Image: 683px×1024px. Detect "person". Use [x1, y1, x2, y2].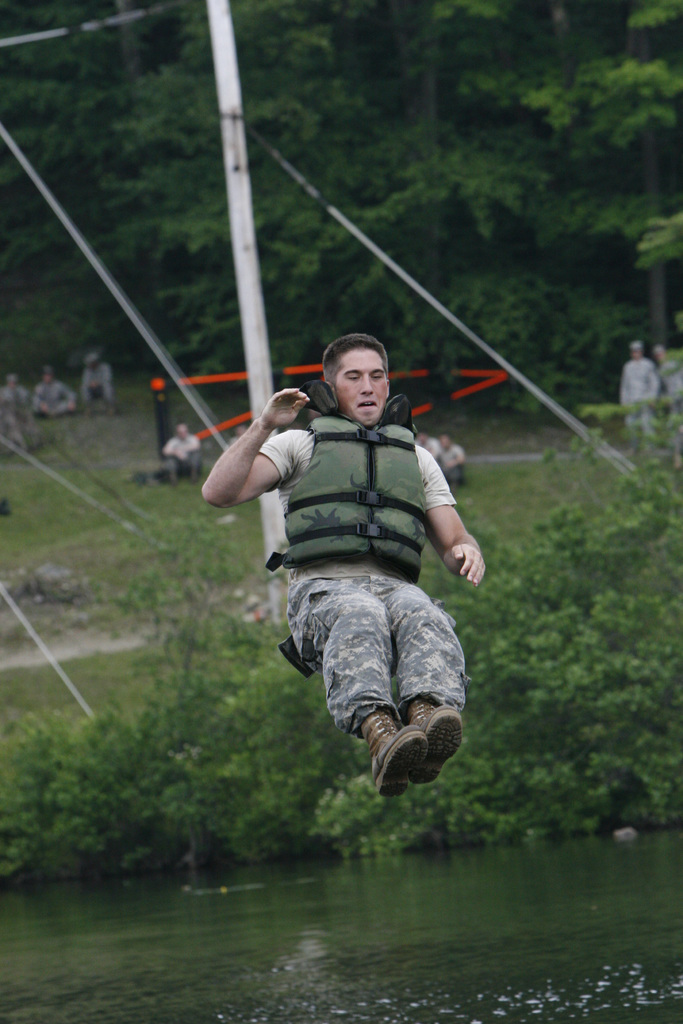
[78, 354, 115, 413].
